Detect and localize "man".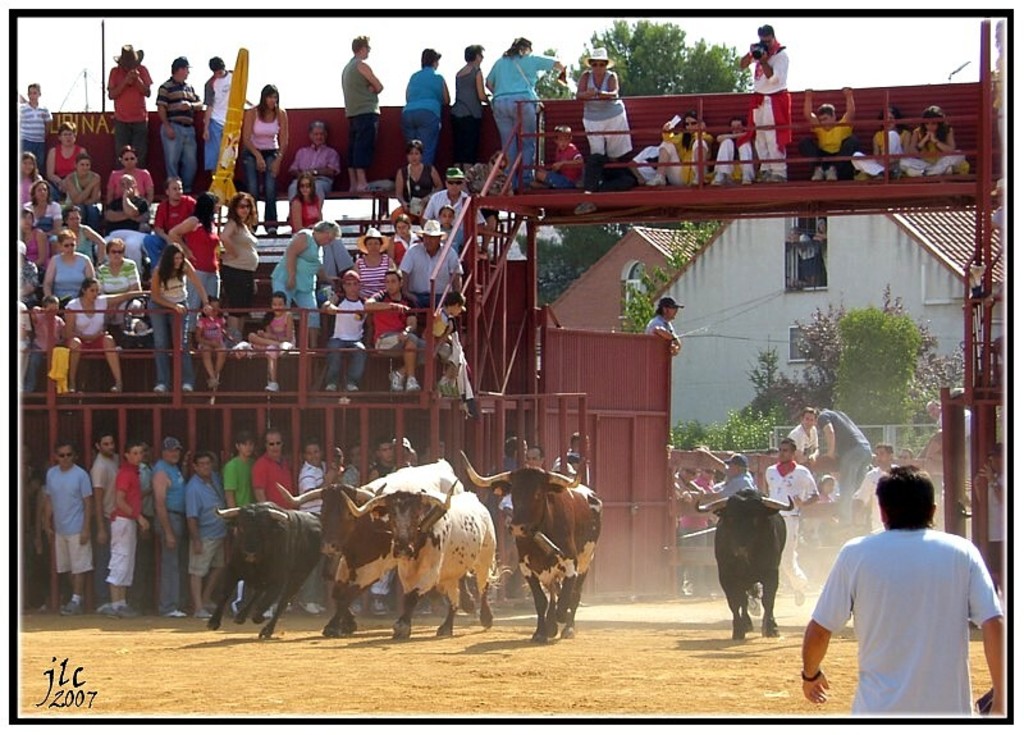
Localized at [184, 455, 232, 613].
